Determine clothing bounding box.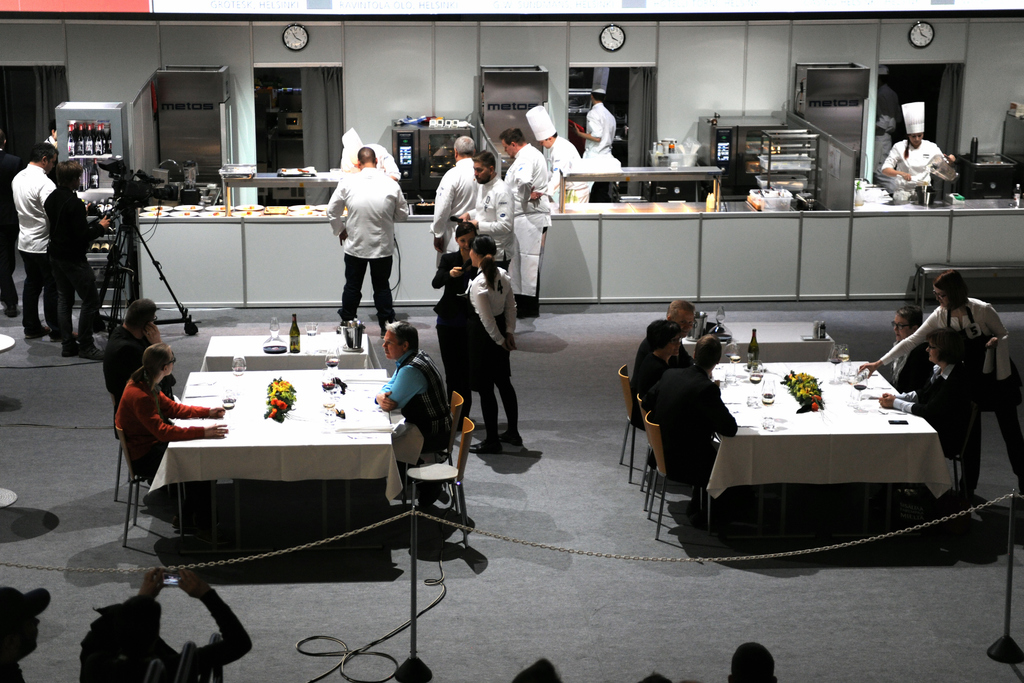
Determined: (627, 319, 692, 379).
